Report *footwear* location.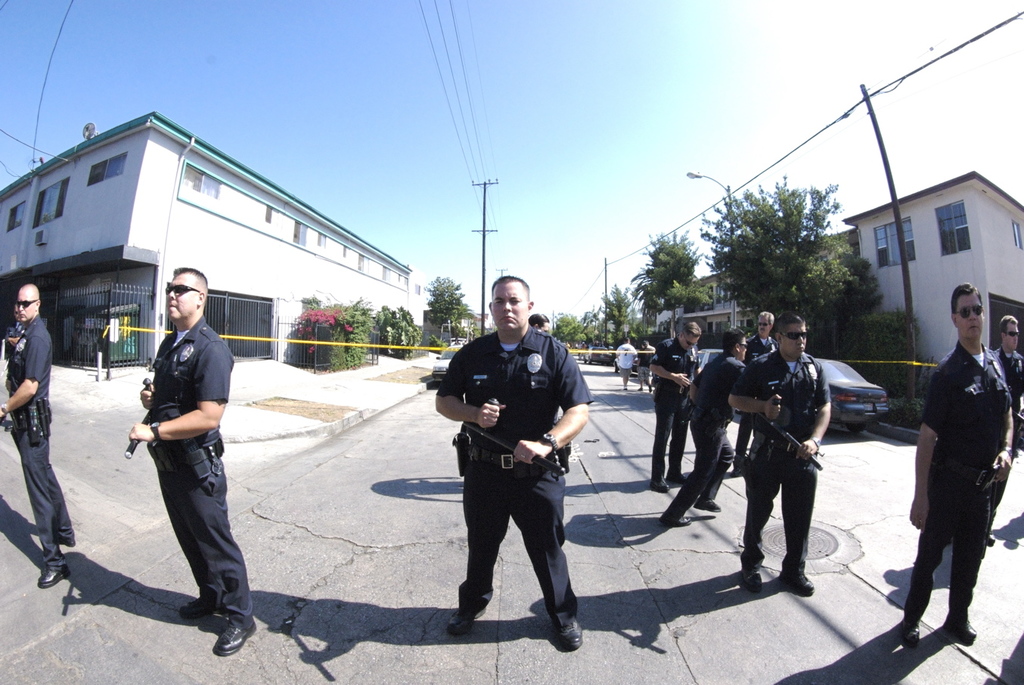
Report: {"x1": 902, "y1": 612, "x2": 919, "y2": 647}.
